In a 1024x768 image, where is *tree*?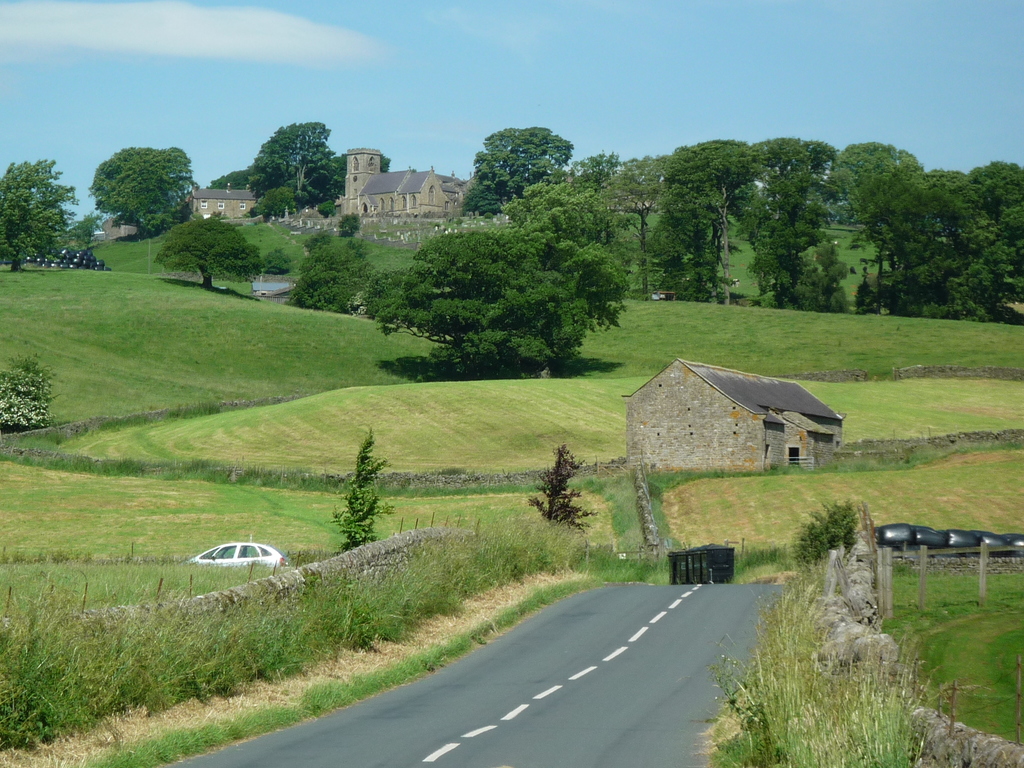
x1=566, y1=150, x2=620, y2=183.
